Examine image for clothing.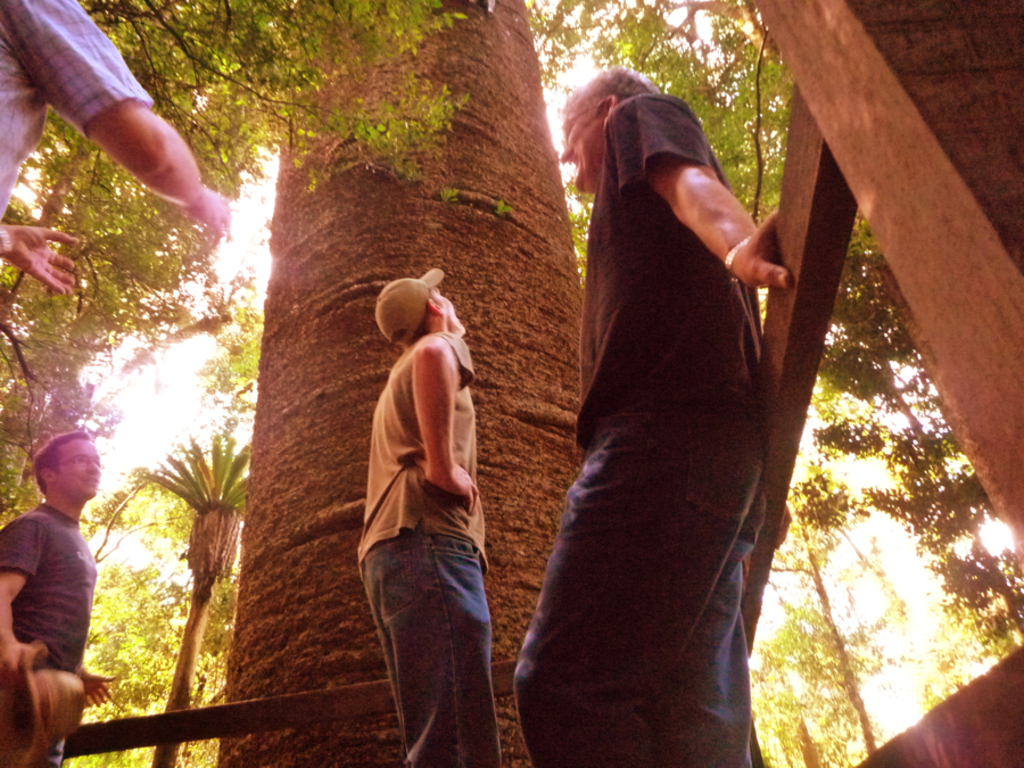
Examination result: 513,63,843,767.
